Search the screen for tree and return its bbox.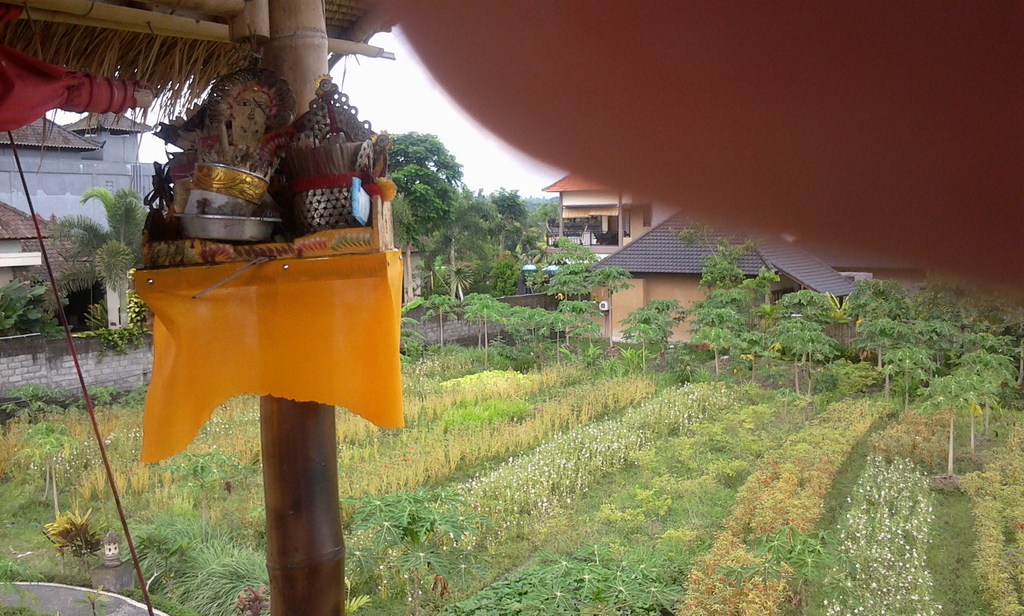
Found: (x1=956, y1=352, x2=1015, y2=423).
